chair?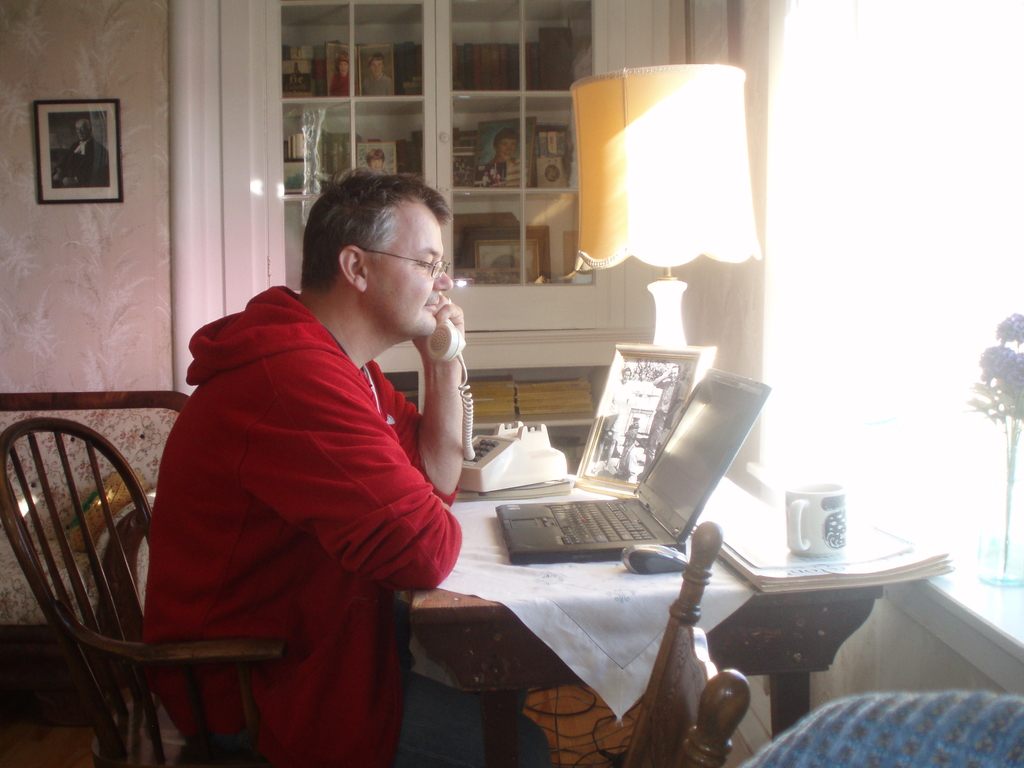
<region>51, 436, 248, 759</region>
